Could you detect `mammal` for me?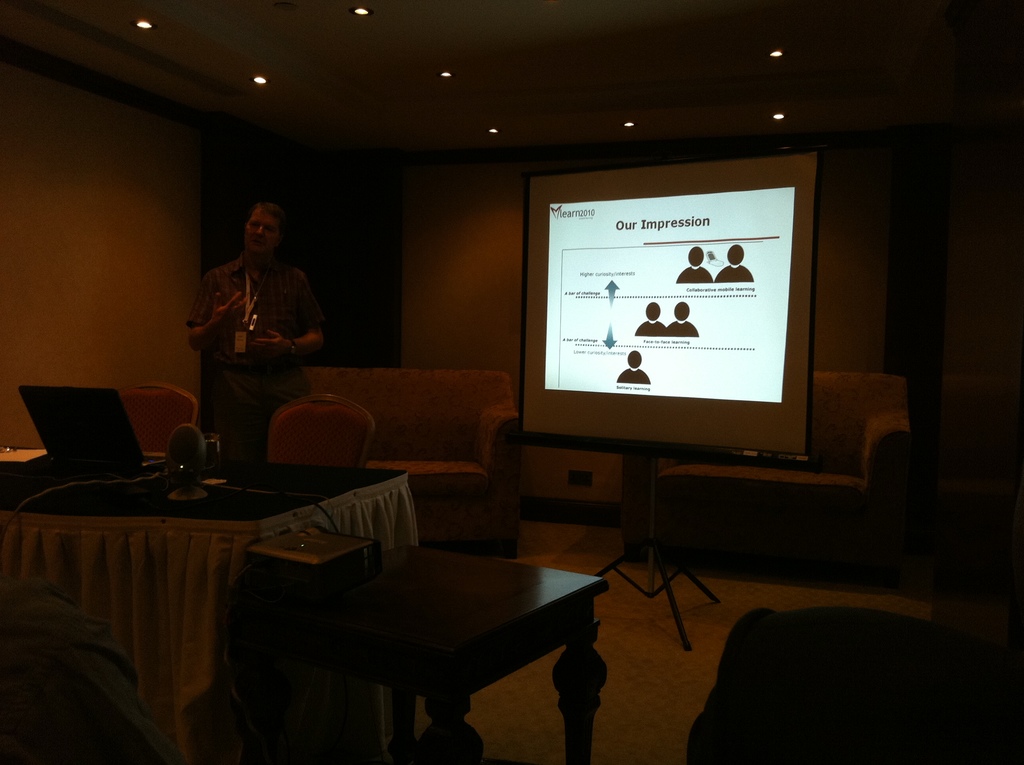
Detection result: locate(616, 351, 651, 384).
